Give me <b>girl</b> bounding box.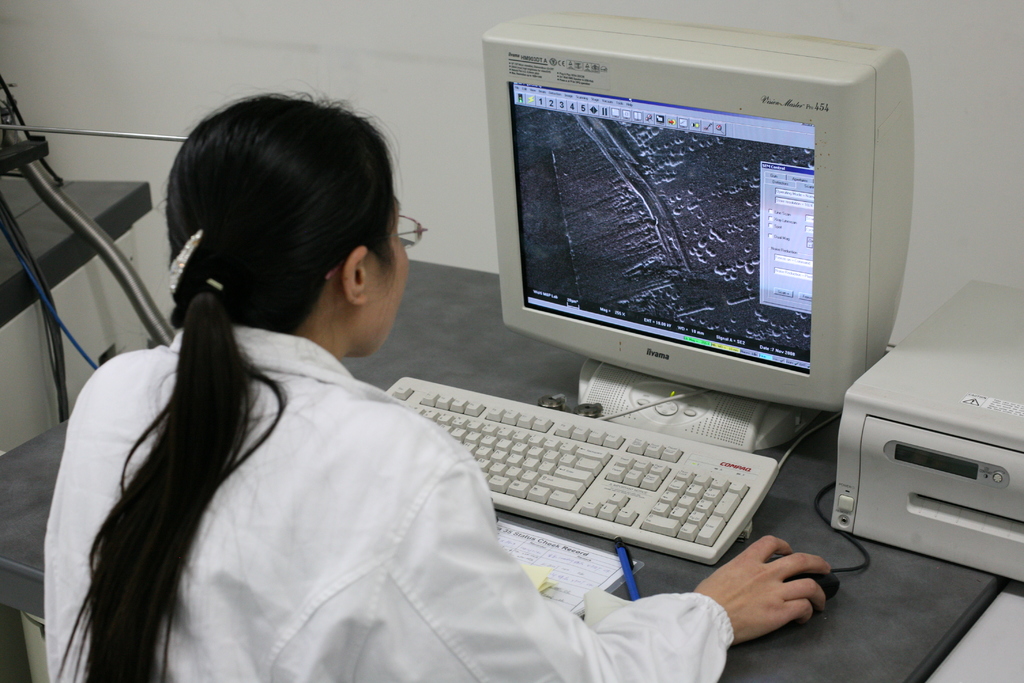
box(45, 102, 826, 682).
